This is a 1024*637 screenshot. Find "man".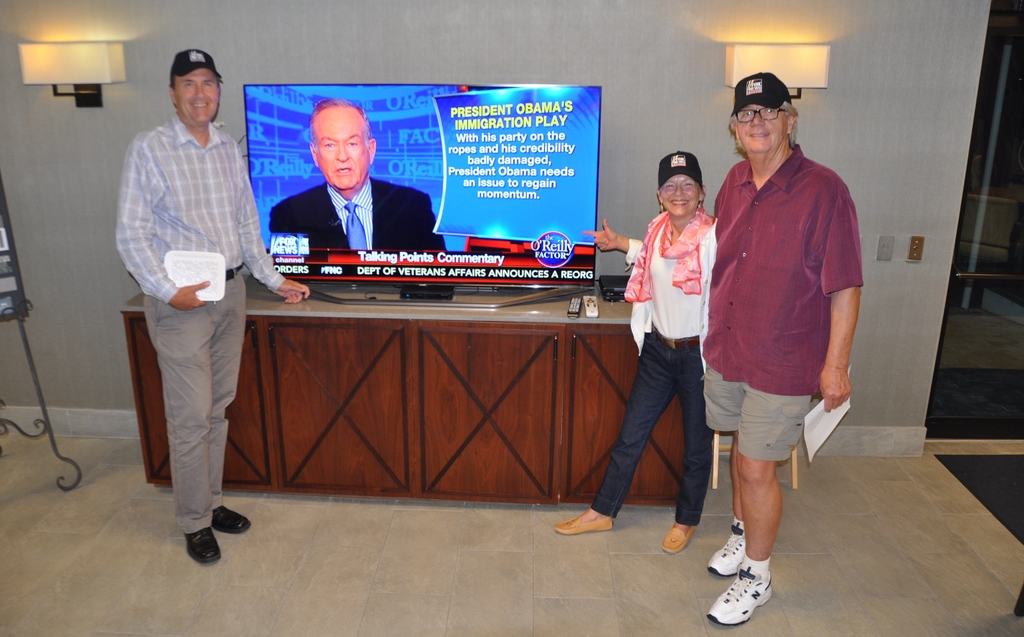
Bounding box: crop(699, 70, 868, 625).
